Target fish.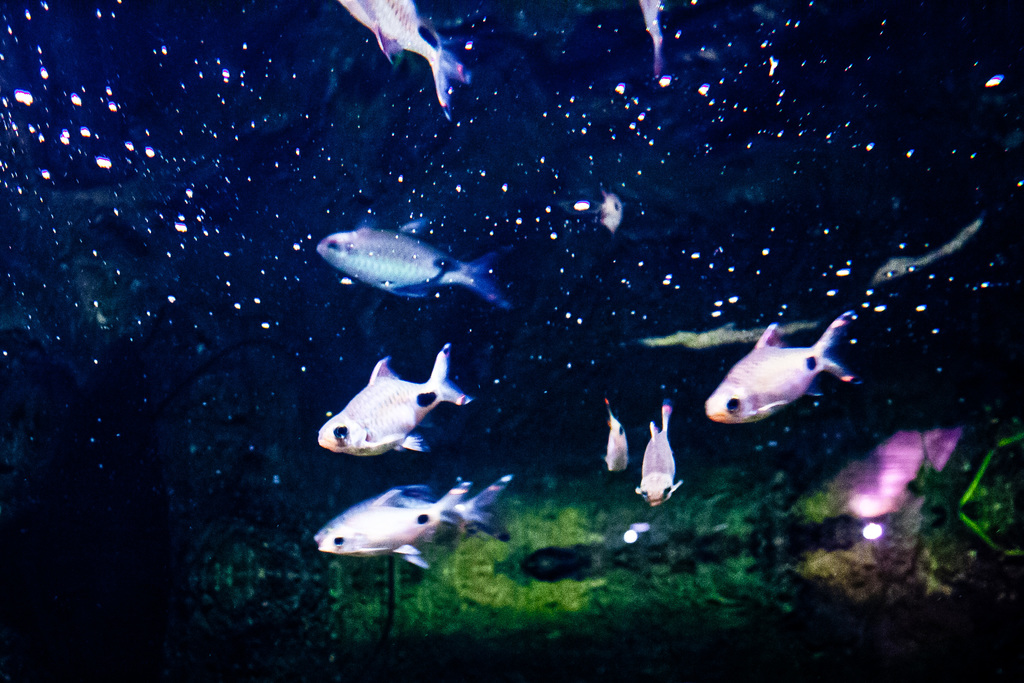
Target region: 304 215 511 307.
